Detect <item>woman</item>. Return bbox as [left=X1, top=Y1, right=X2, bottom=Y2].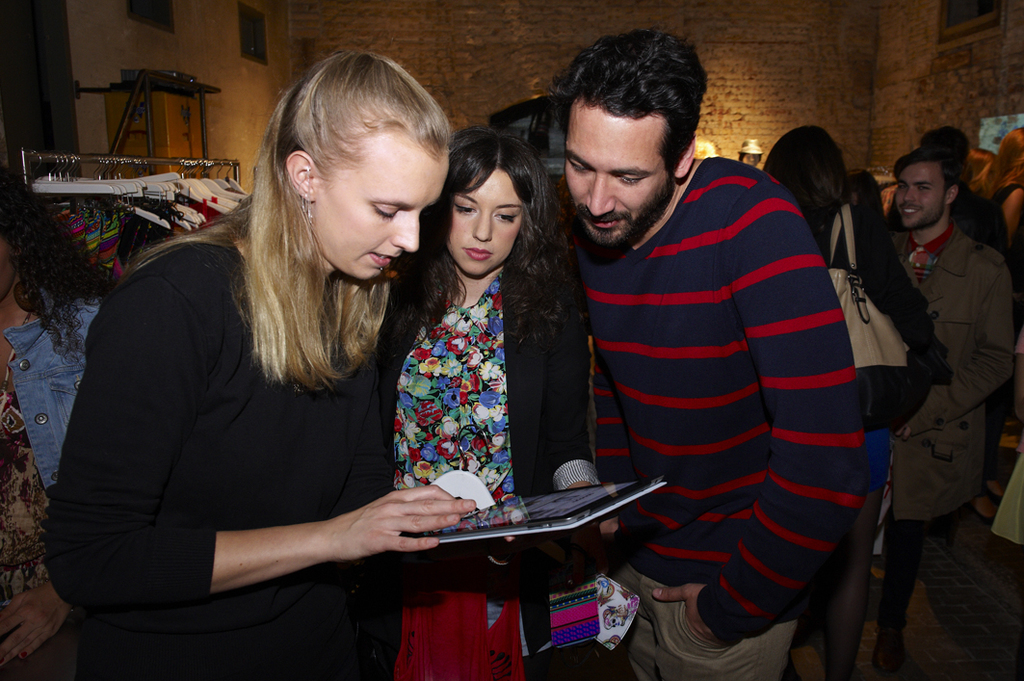
[left=376, top=129, right=615, bottom=680].
